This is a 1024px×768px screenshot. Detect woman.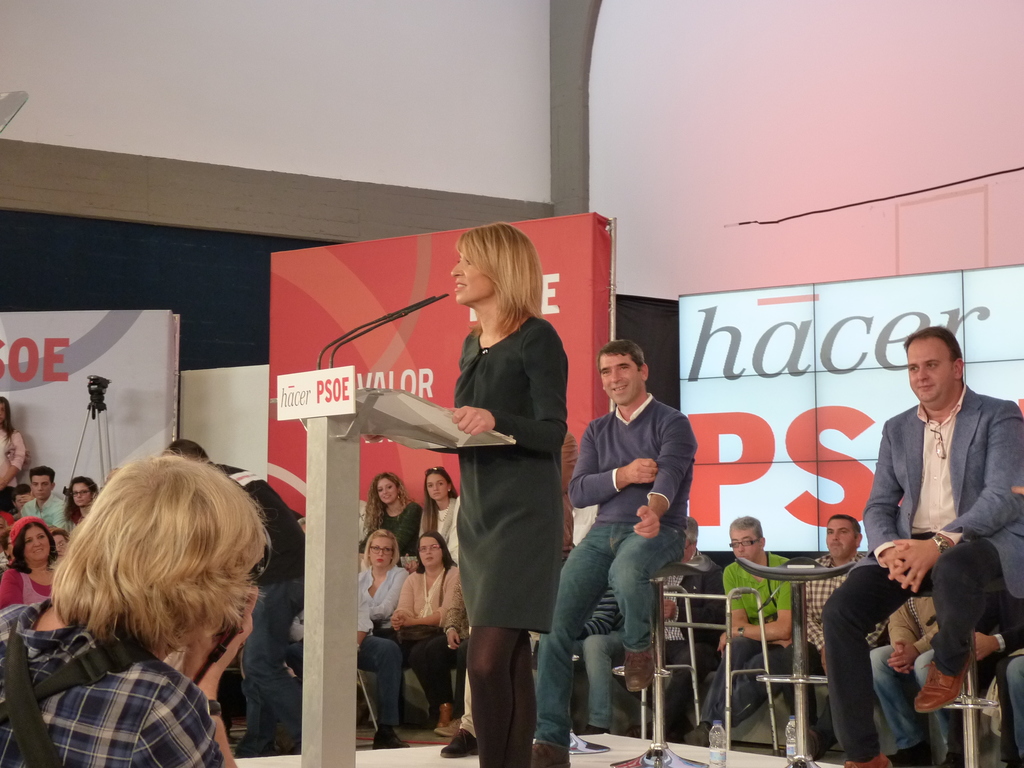
locate(452, 226, 556, 767).
